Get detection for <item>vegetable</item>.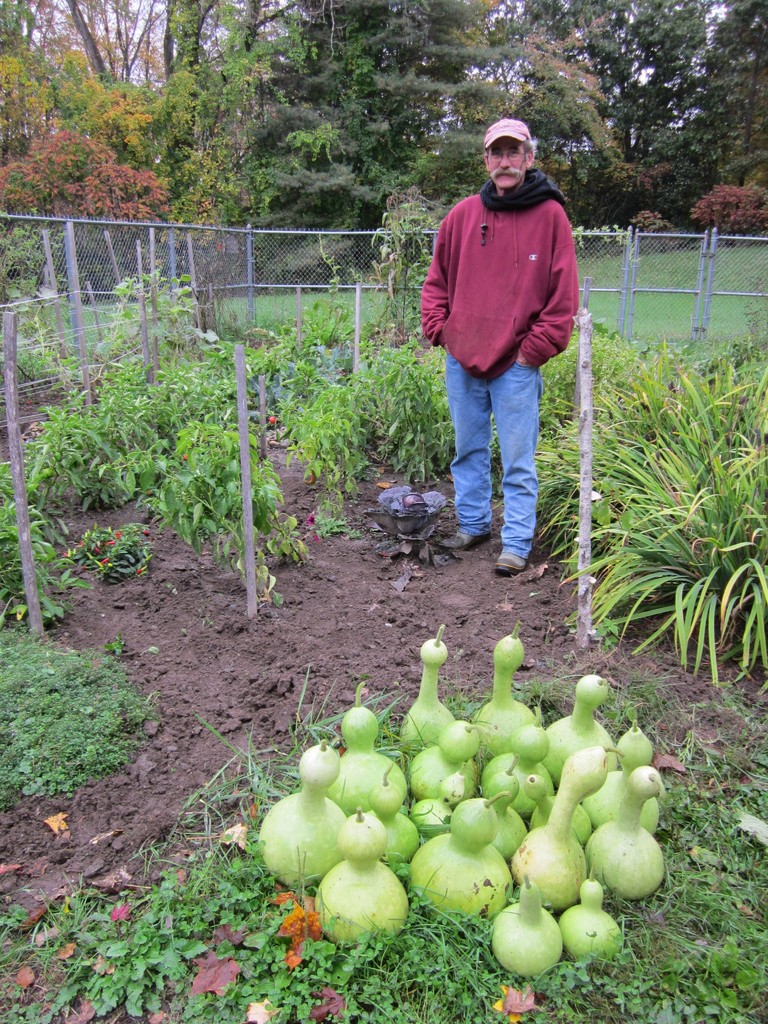
Detection: <box>486,911,570,986</box>.
